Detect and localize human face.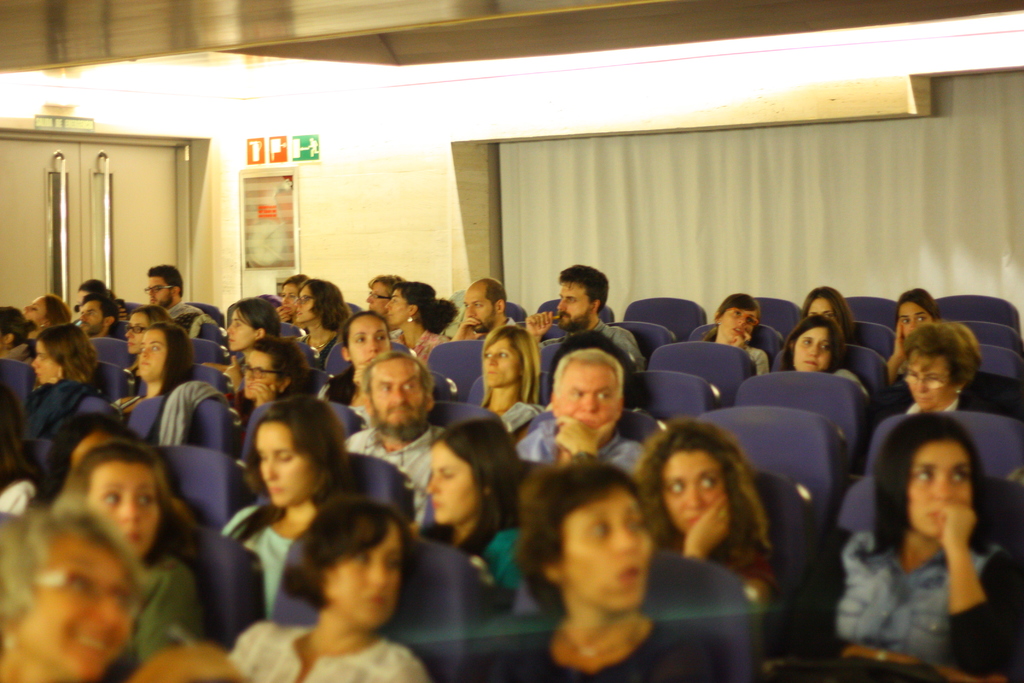
Localized at 900, 304, 932, 338.
